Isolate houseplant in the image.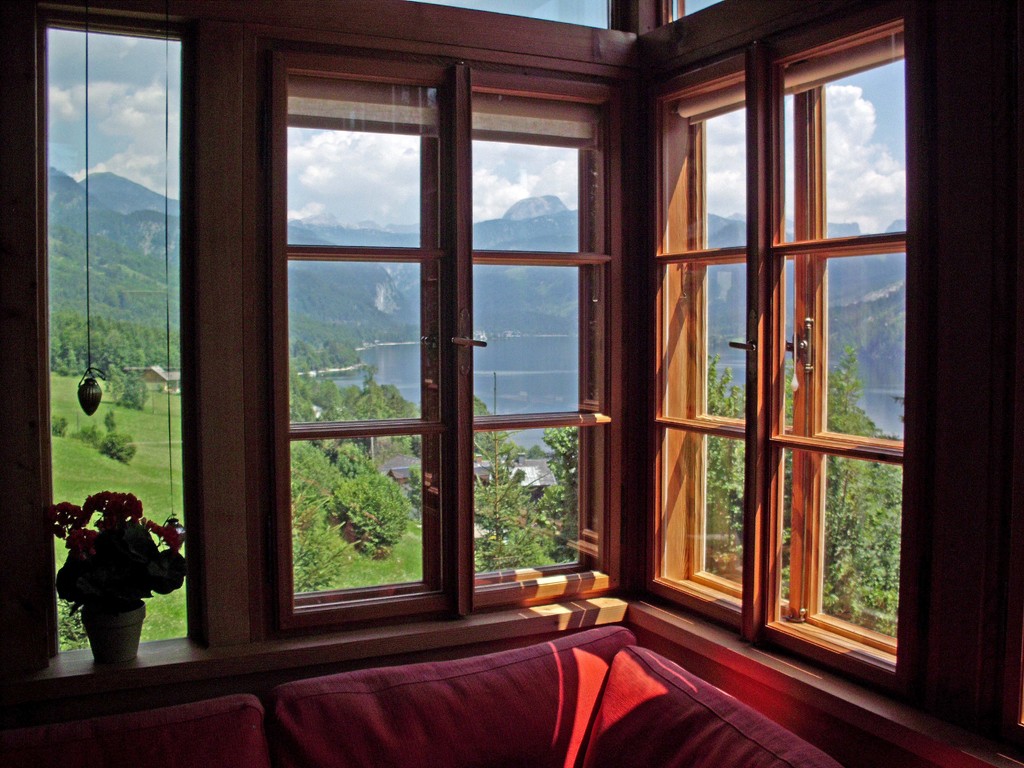
Isolated region: [44,484,193,672].
